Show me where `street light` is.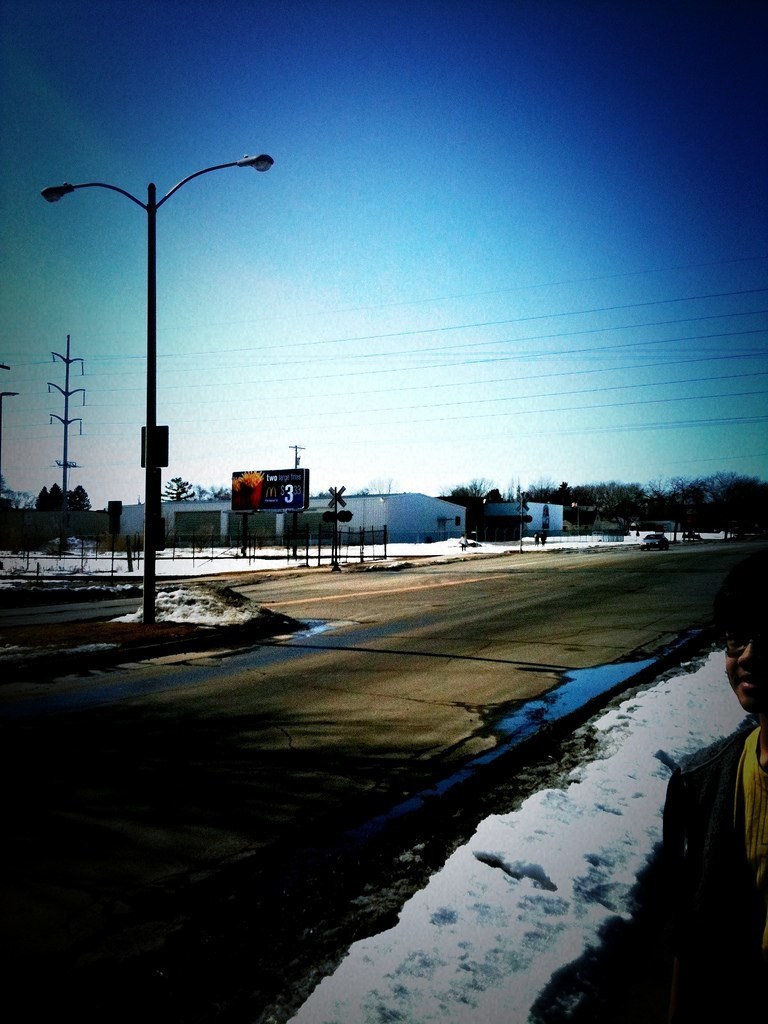
`street light` is at box(506, 486, 525, 557).
